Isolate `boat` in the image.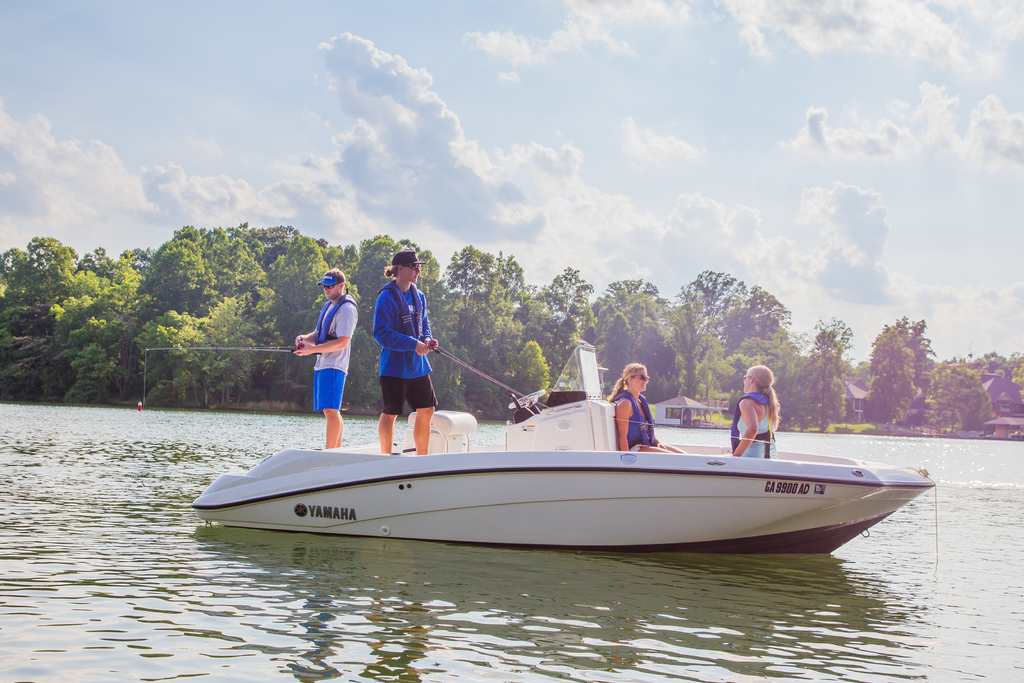
Isolated region: rect(171, 361, 941, 554).
